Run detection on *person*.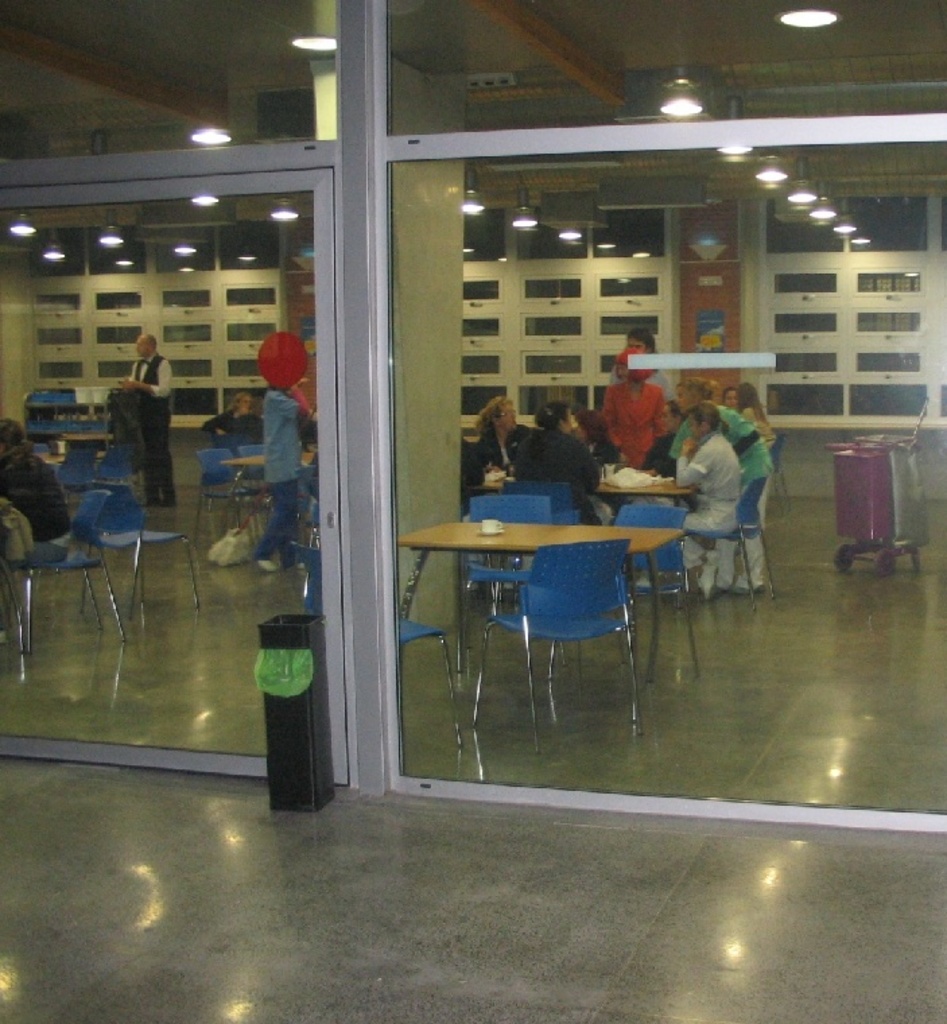
Result: region(481, 400, 537, 478).
